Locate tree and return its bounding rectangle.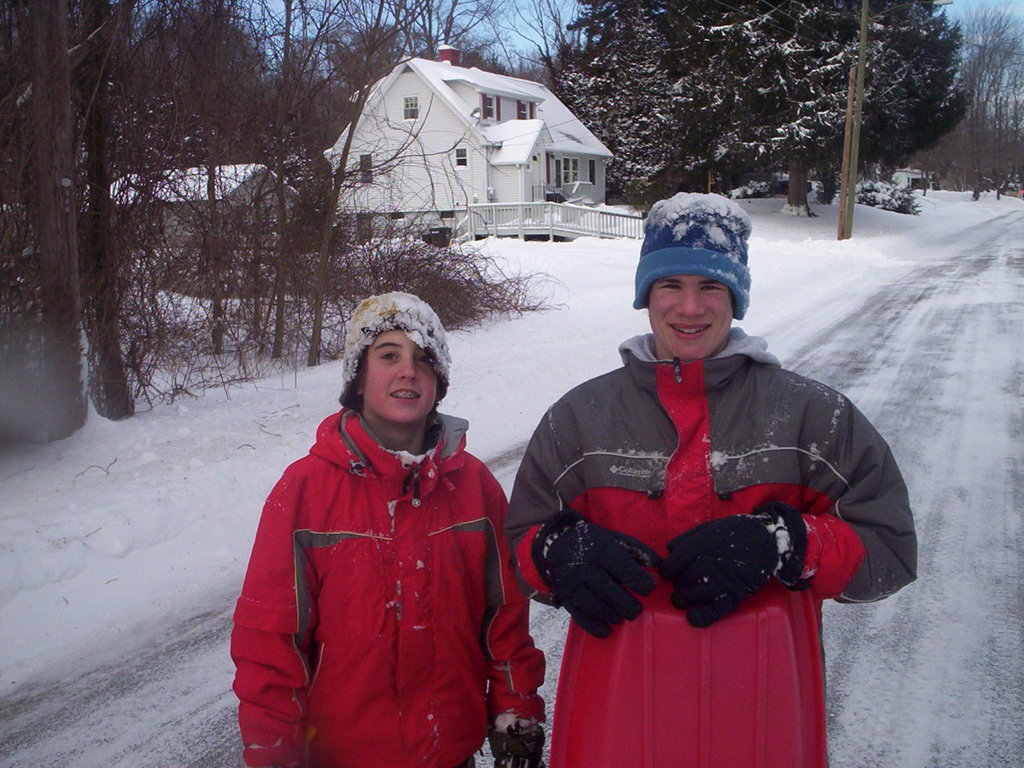
<bbox>526, 29, 1021, 220</bbox>.
